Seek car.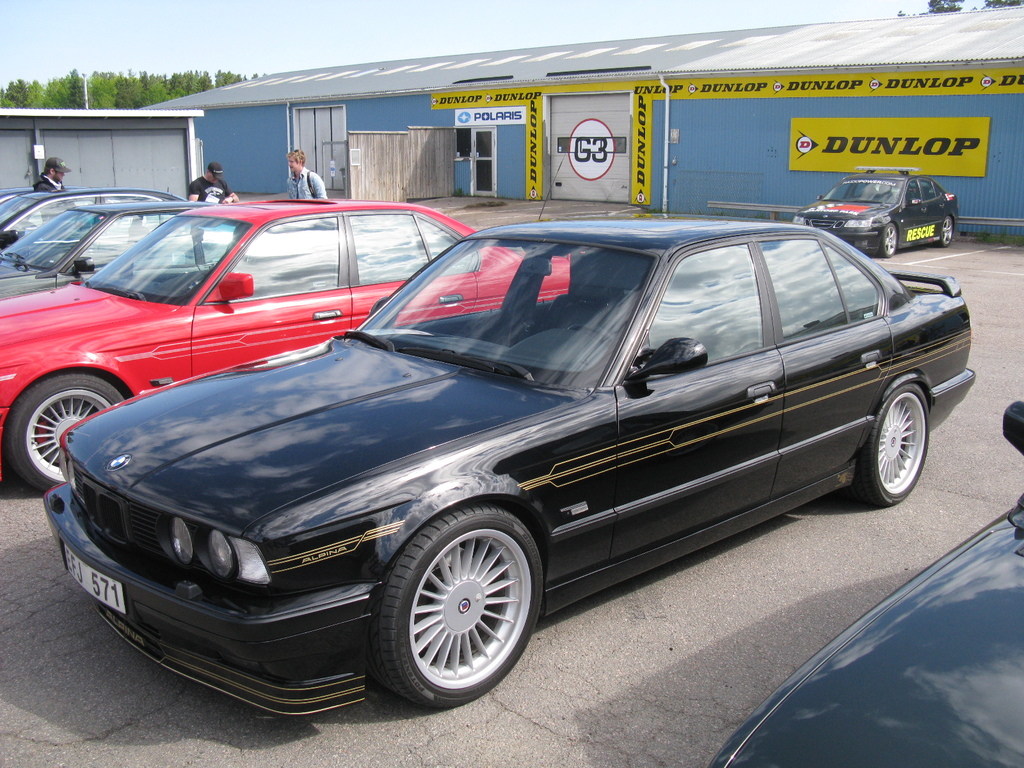
[41,212,973,713].
